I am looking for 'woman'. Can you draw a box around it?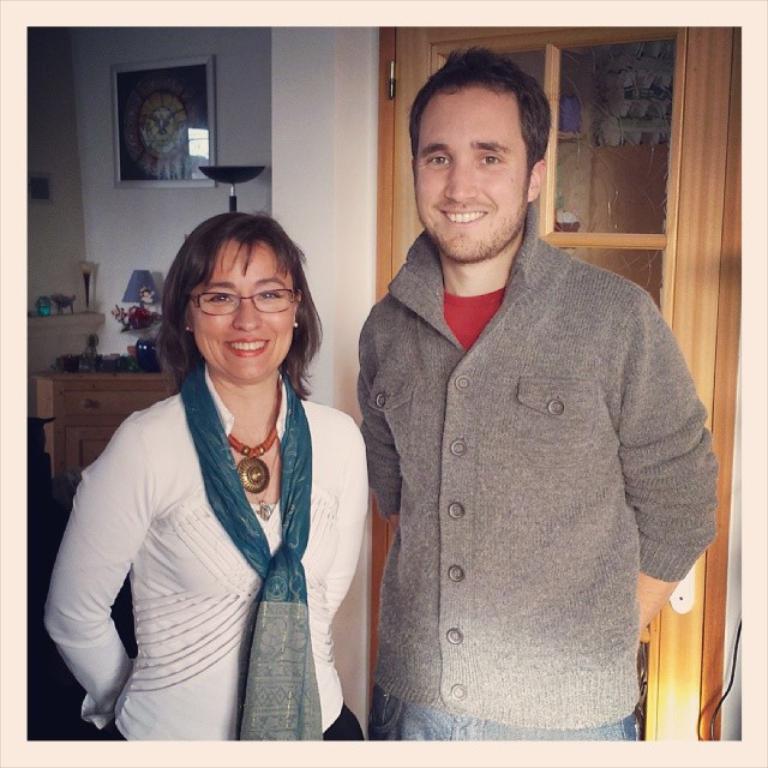
Sure, the bounding box is <box>43,211,394,752</box>.
